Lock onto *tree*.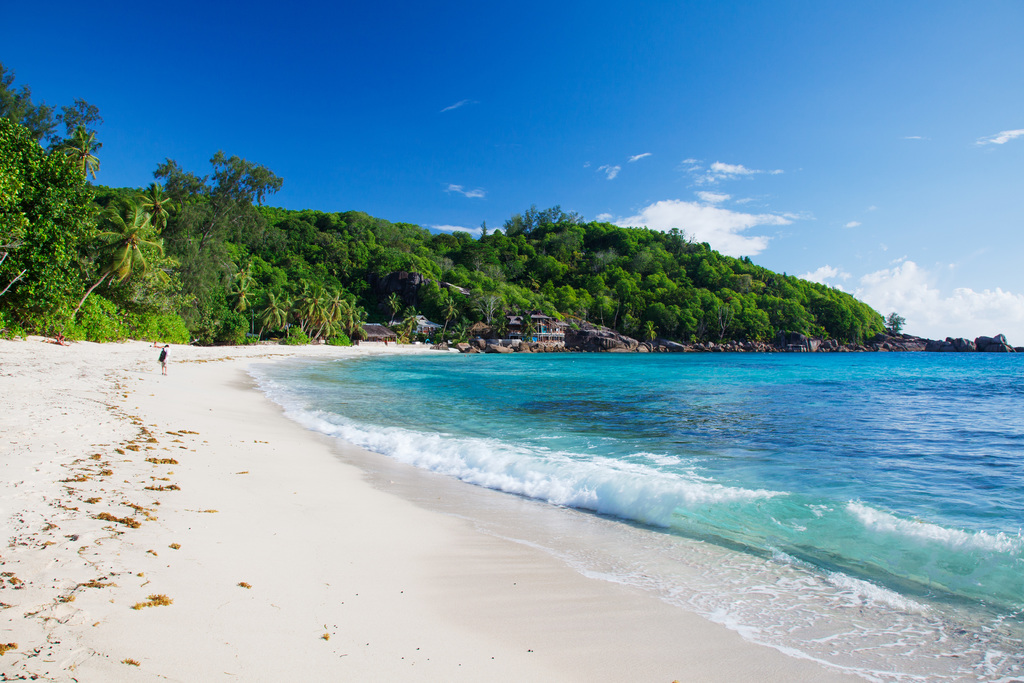
Locked: x1=429 y1=231 x2=462 y2=256.
